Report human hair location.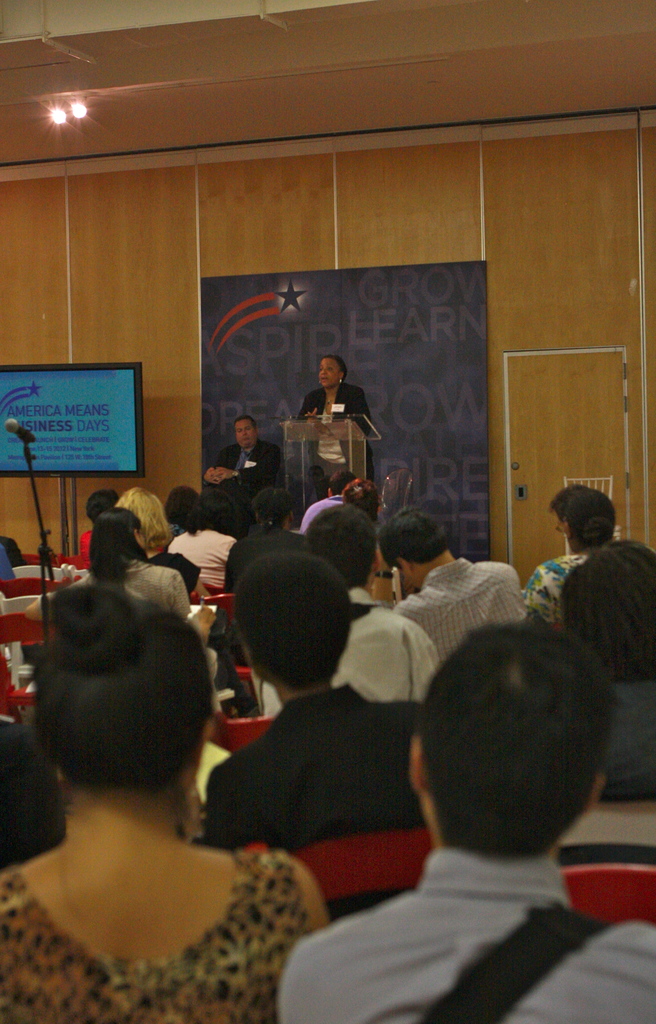
Report: box(87, 490, 124, 518).
